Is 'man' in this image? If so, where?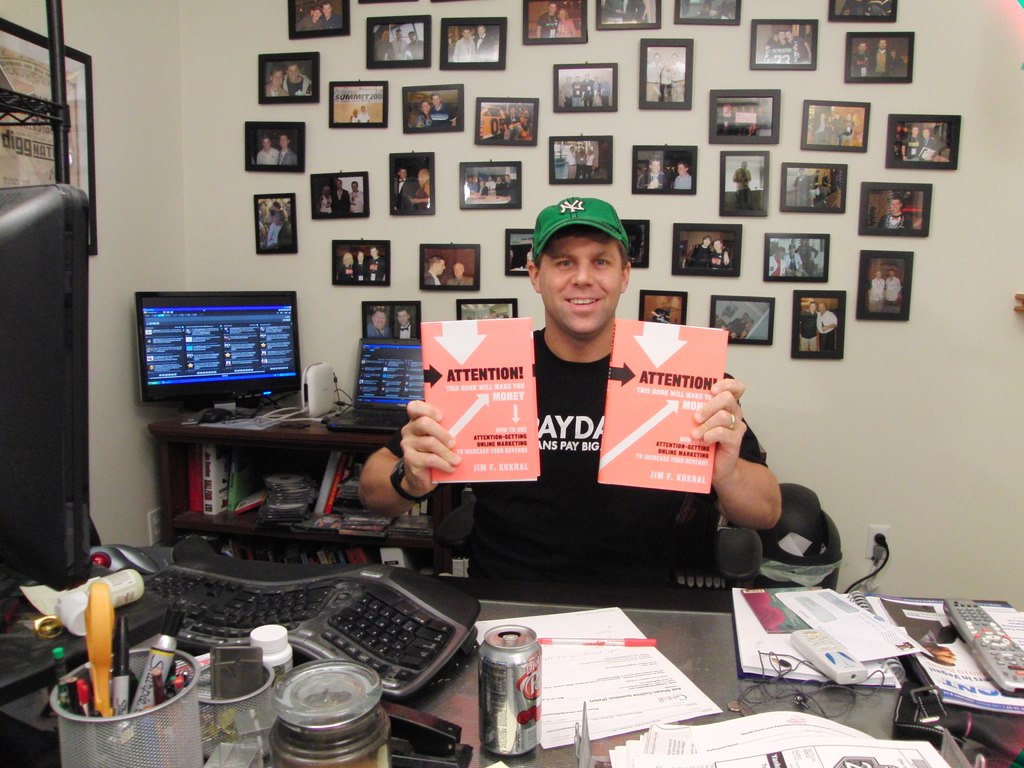
Yes, at detection(392, 164, 417, 208).
